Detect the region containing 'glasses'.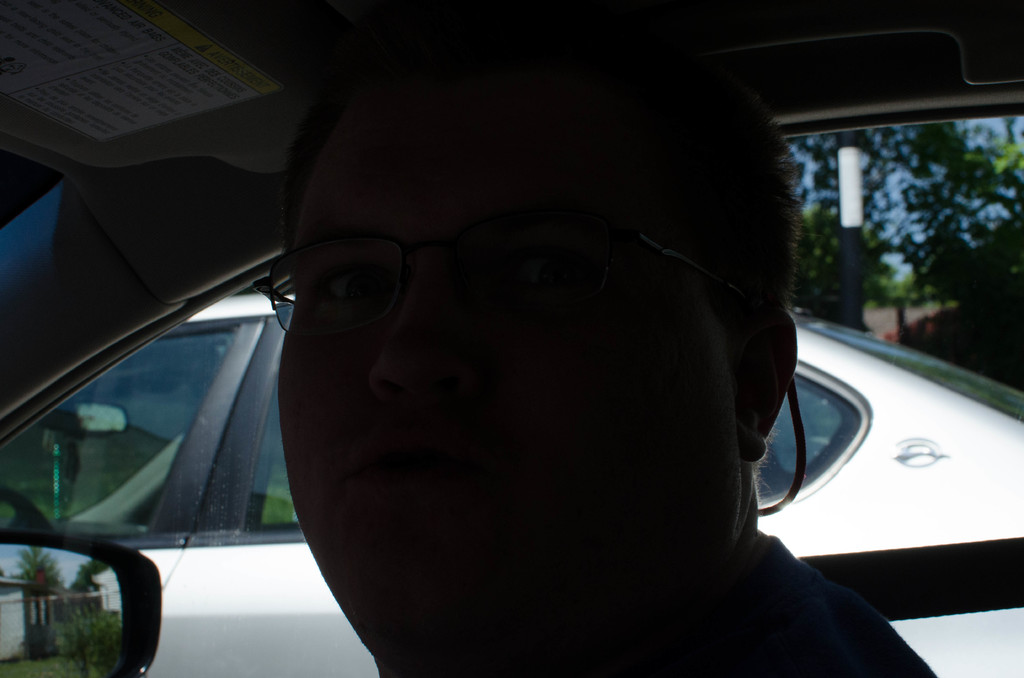
[left=252, top=213, right=751, bottom=339].
